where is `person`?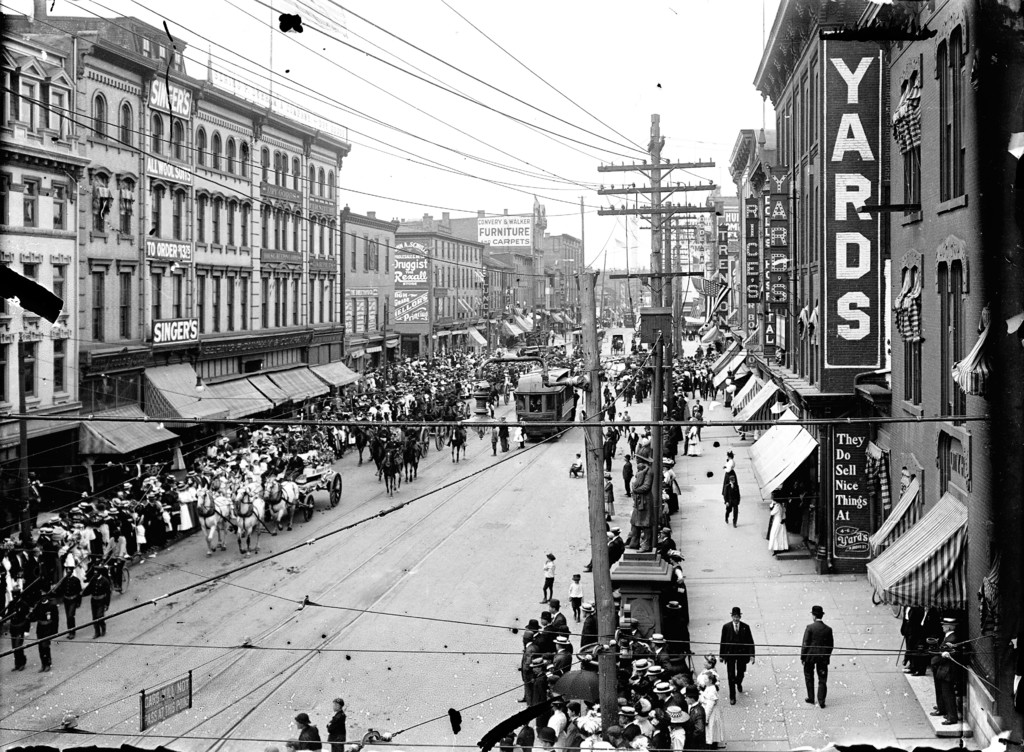
<region>602, 432, 614, 469</region>.
